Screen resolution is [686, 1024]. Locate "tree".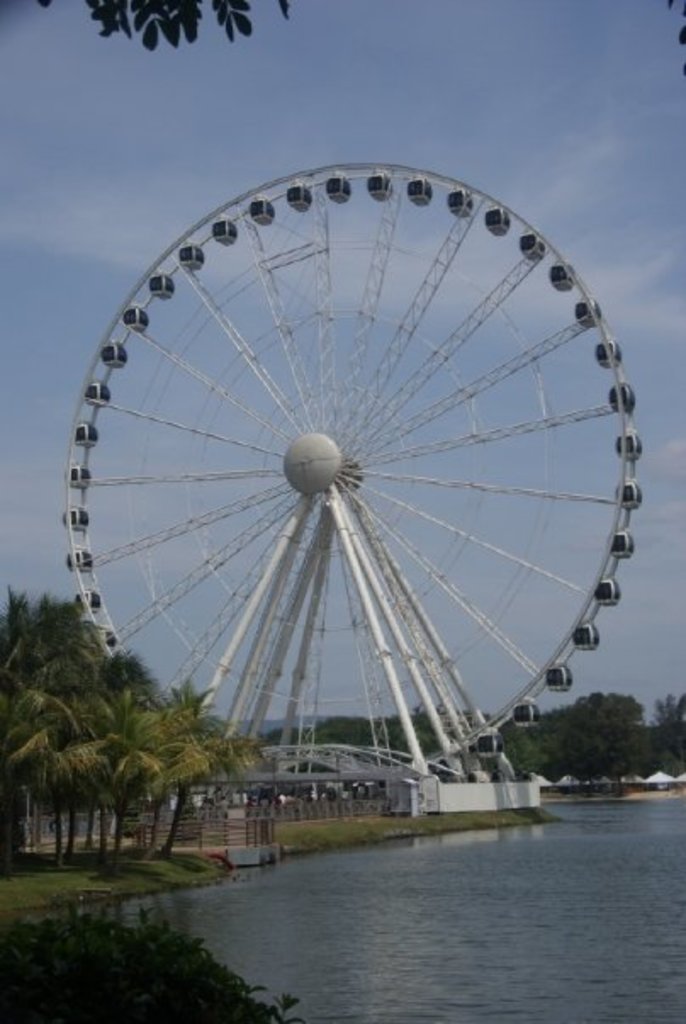
37:0:297:49.
